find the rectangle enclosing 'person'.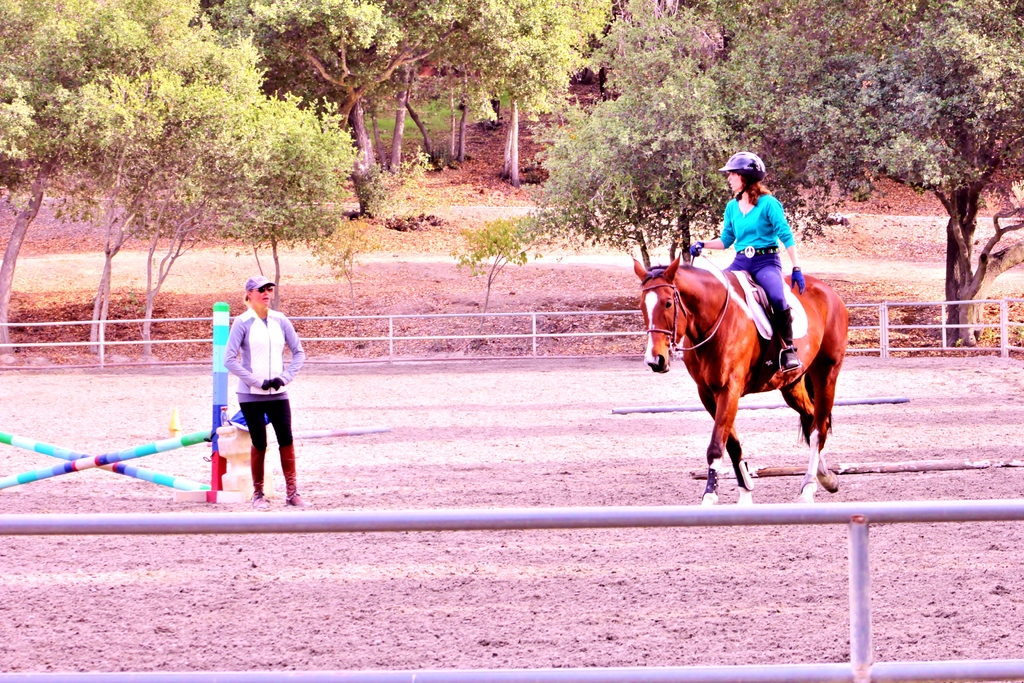
bbox(690, 147, 806, 368).
